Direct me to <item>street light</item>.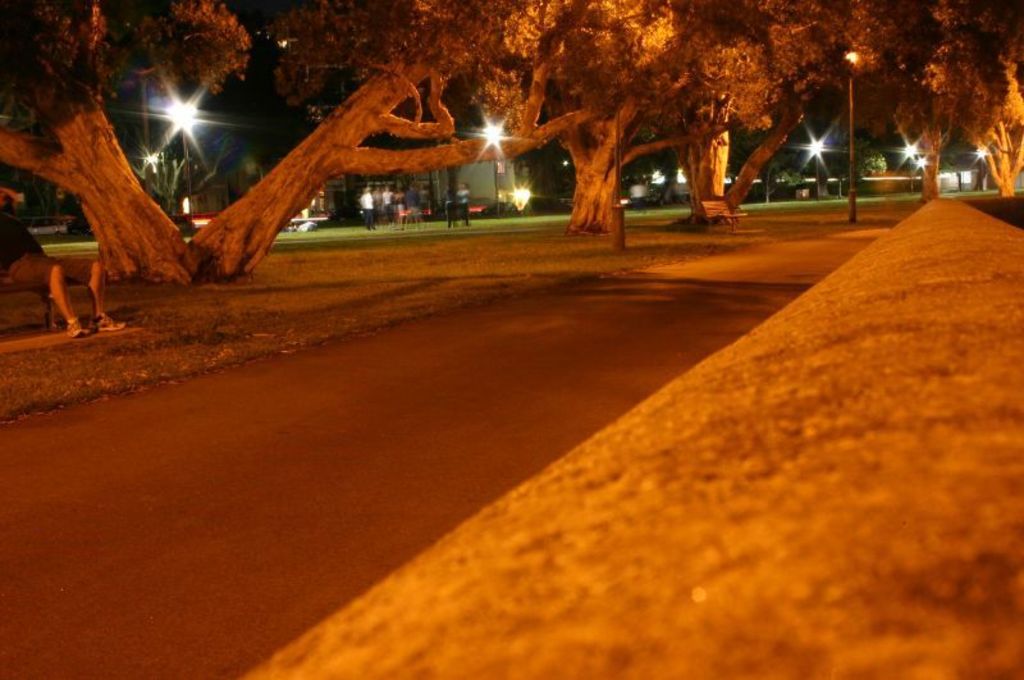
Direction: left=838, top=47, right=864, bottom=228.
